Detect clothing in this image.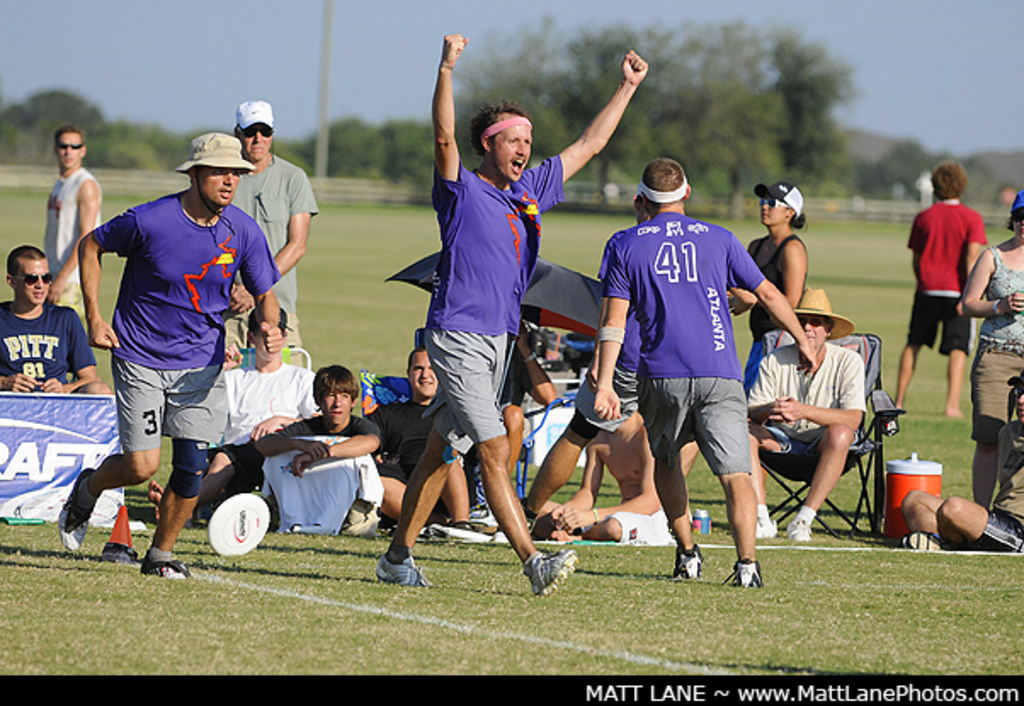
Detection: bbox=(614, 184, 776, 521).
